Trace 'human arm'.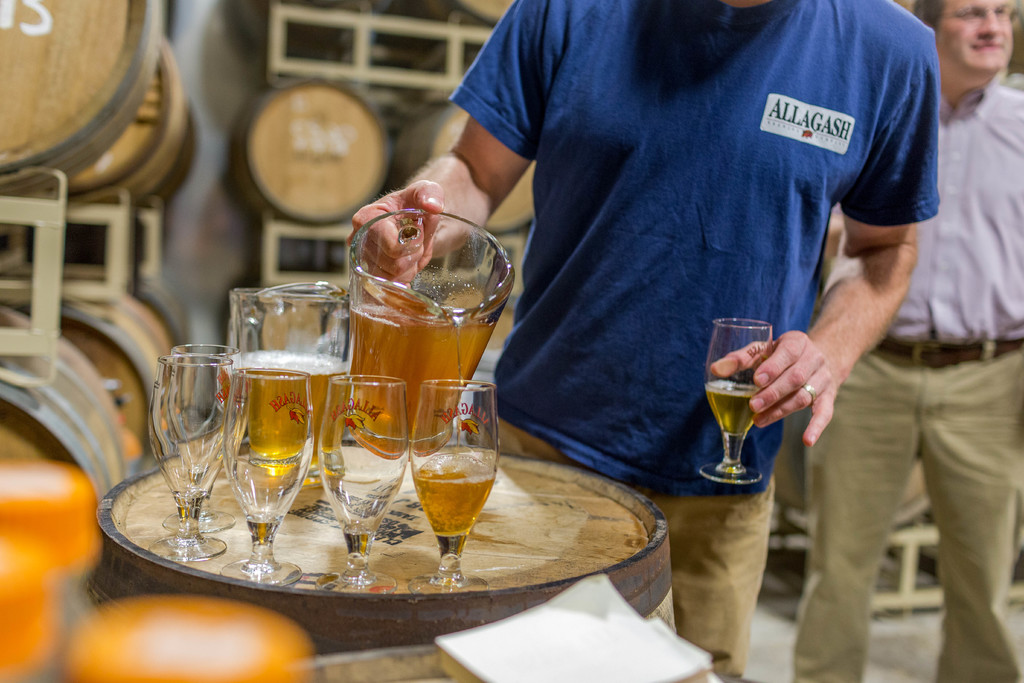
Traced to [left=709, top=29, right=936, bottom=449].
